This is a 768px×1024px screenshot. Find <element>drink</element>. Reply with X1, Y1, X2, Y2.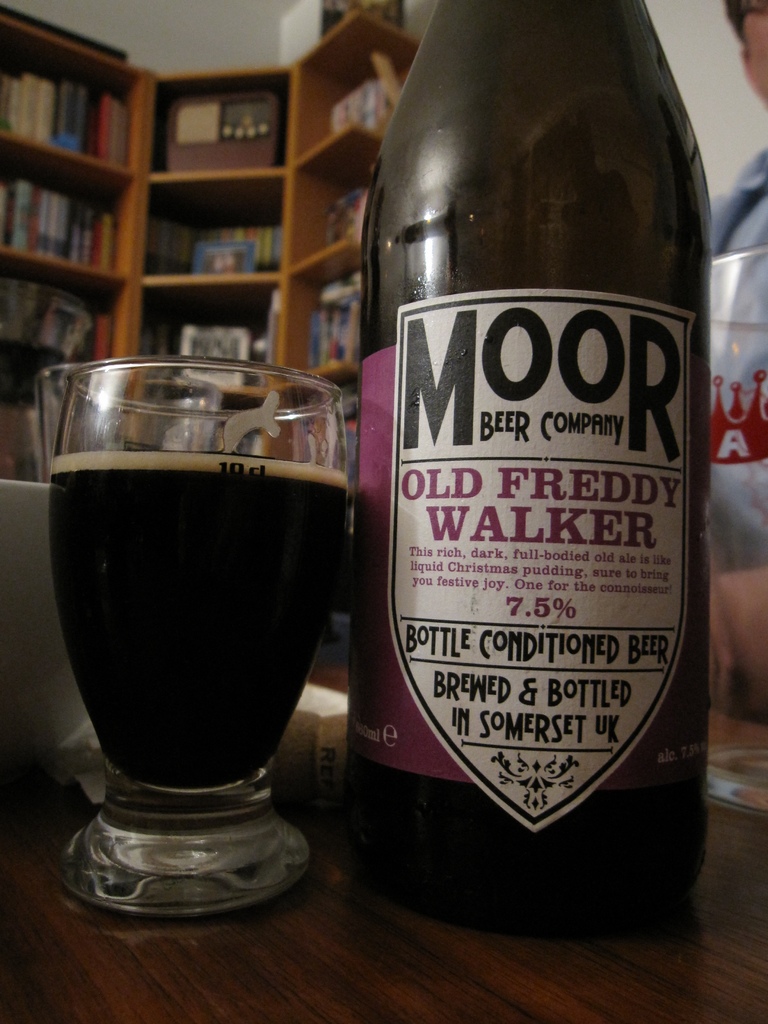
22, 343, 363, 913.
